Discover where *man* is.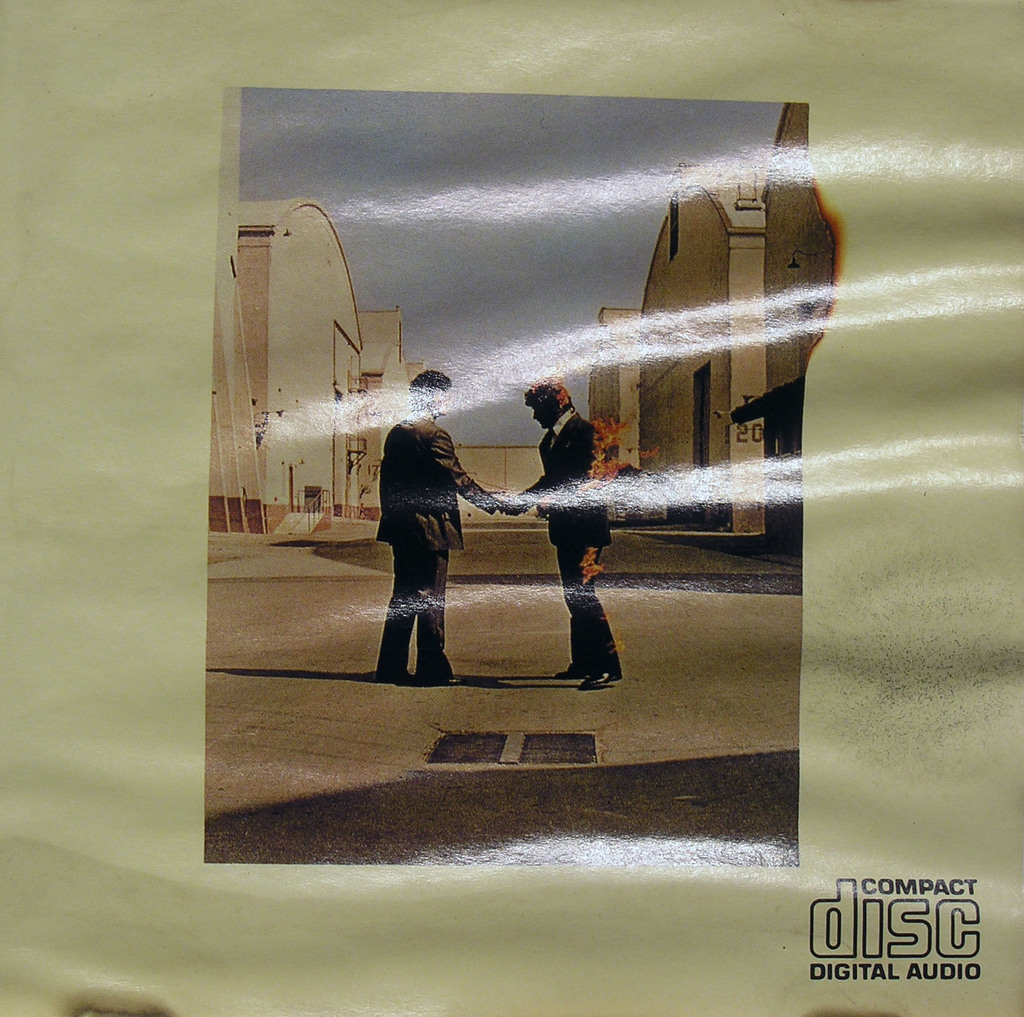
Discovered at box(367, 370, 516, 689).
